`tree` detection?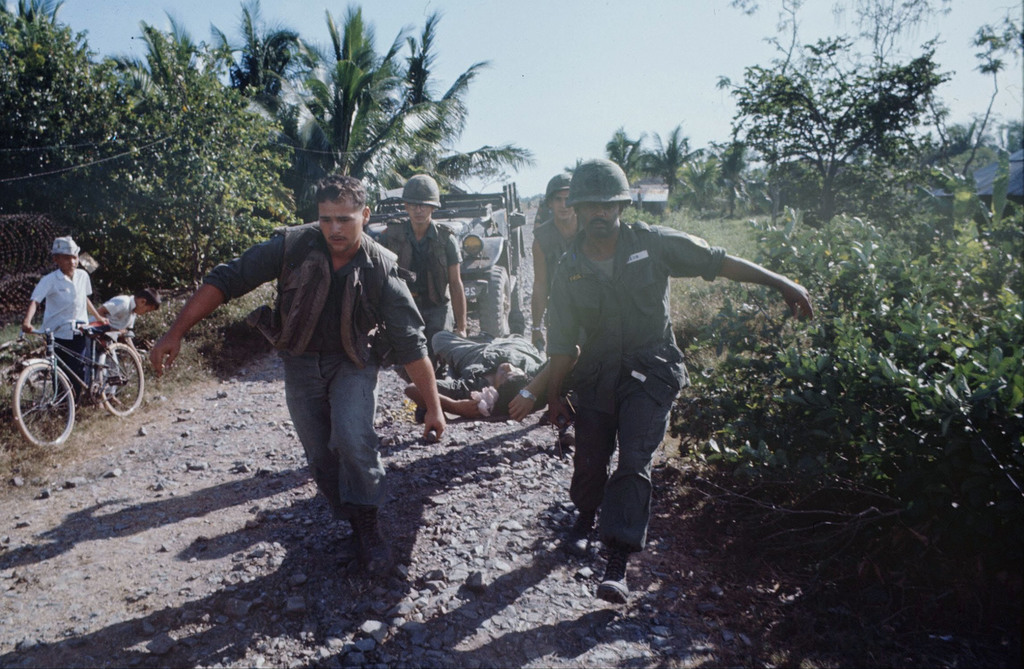
0, 0, 540, 288
